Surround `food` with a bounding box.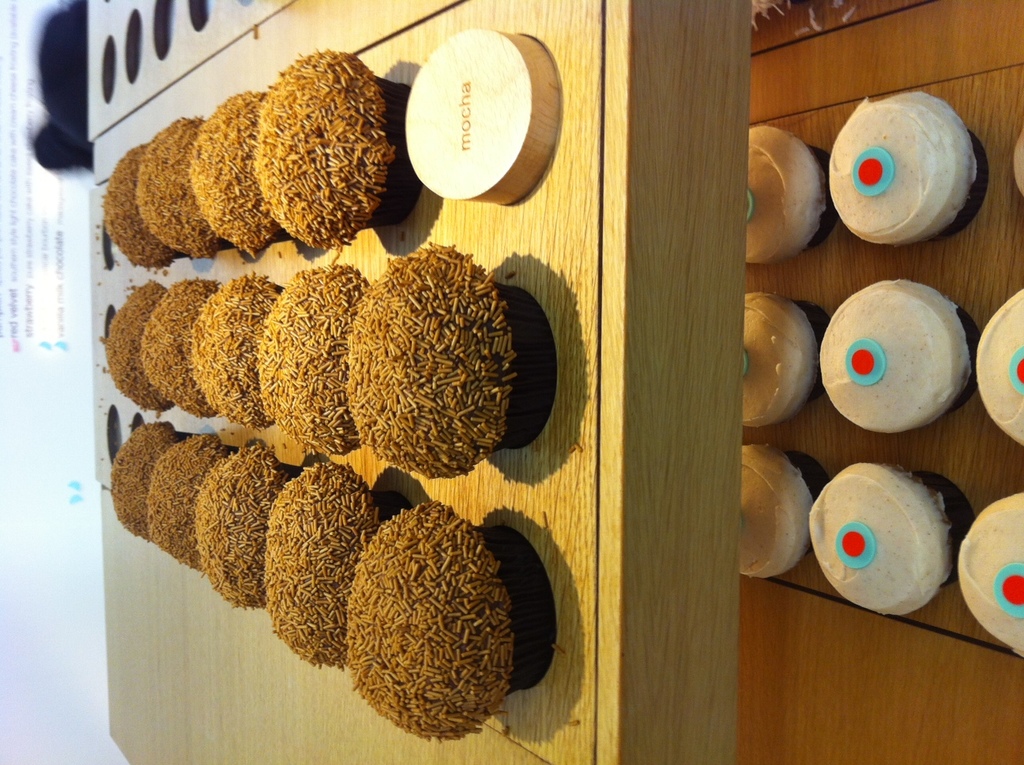
<box>99,141,176,271</box>.
